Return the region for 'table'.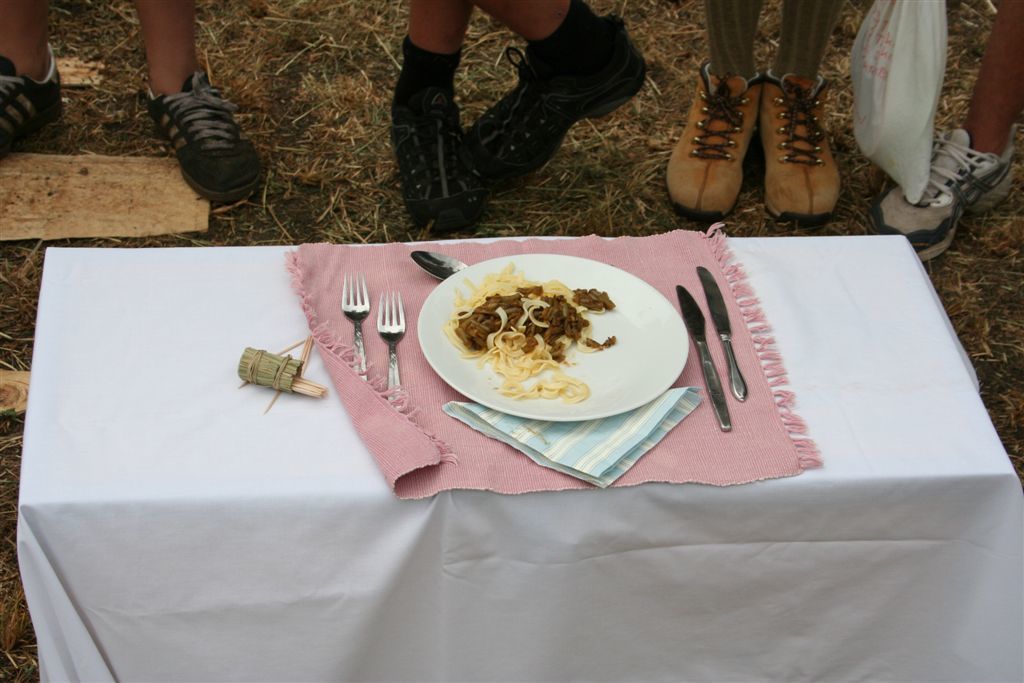
locate(0, 159, 1023, 630).
